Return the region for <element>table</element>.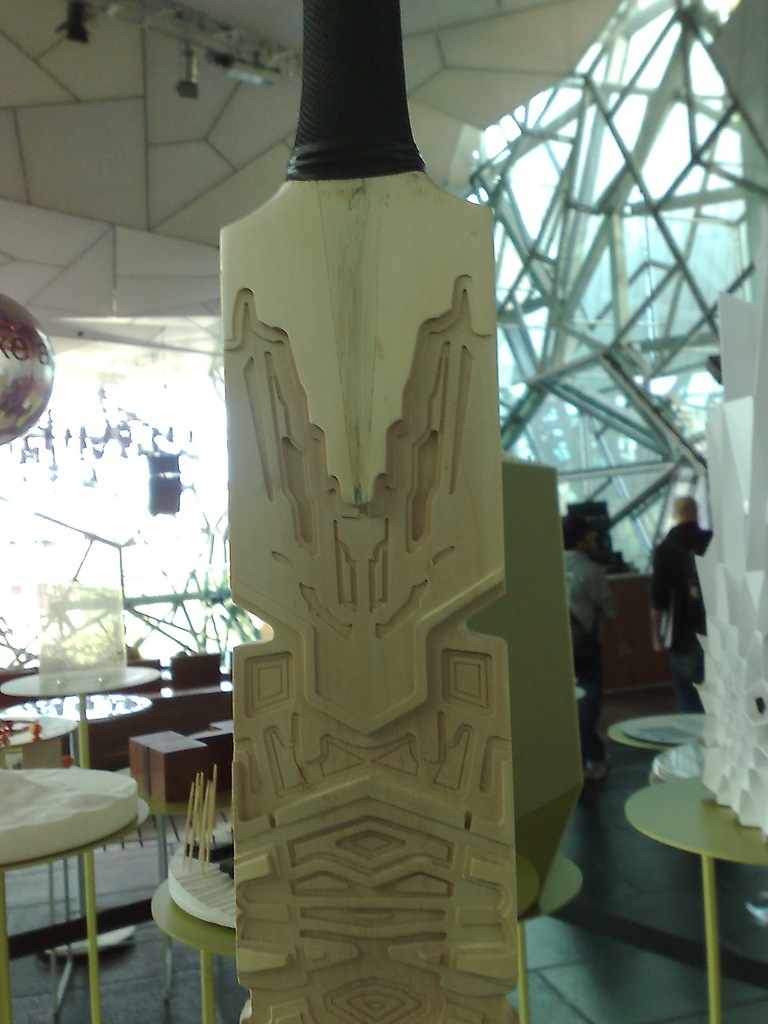
bbox(148, 810, 582, 1023).
